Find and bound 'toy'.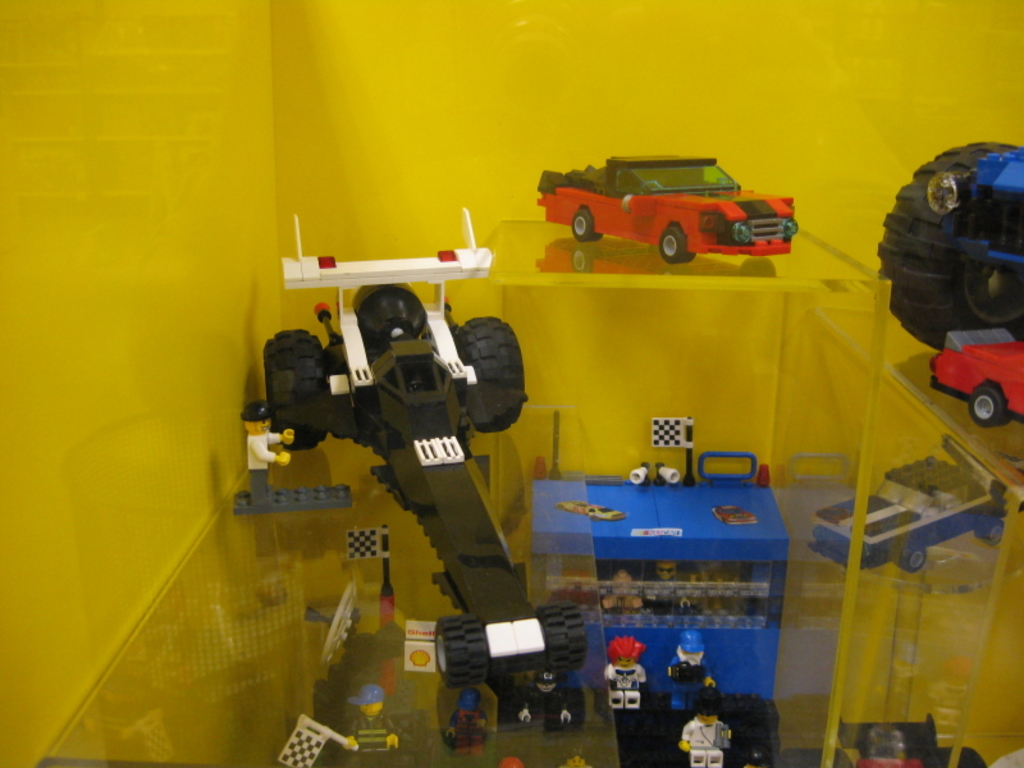
Bound: locate(532, 155, 796, 264).
